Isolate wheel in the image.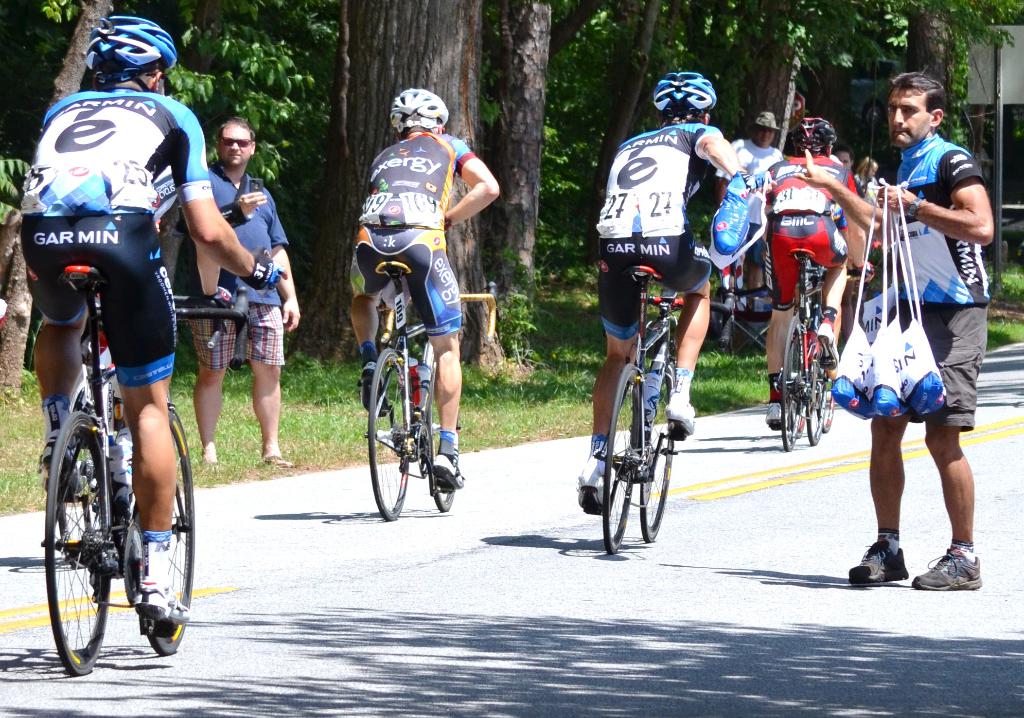
Isolated region: BBox(803, 378, 824, 412).
